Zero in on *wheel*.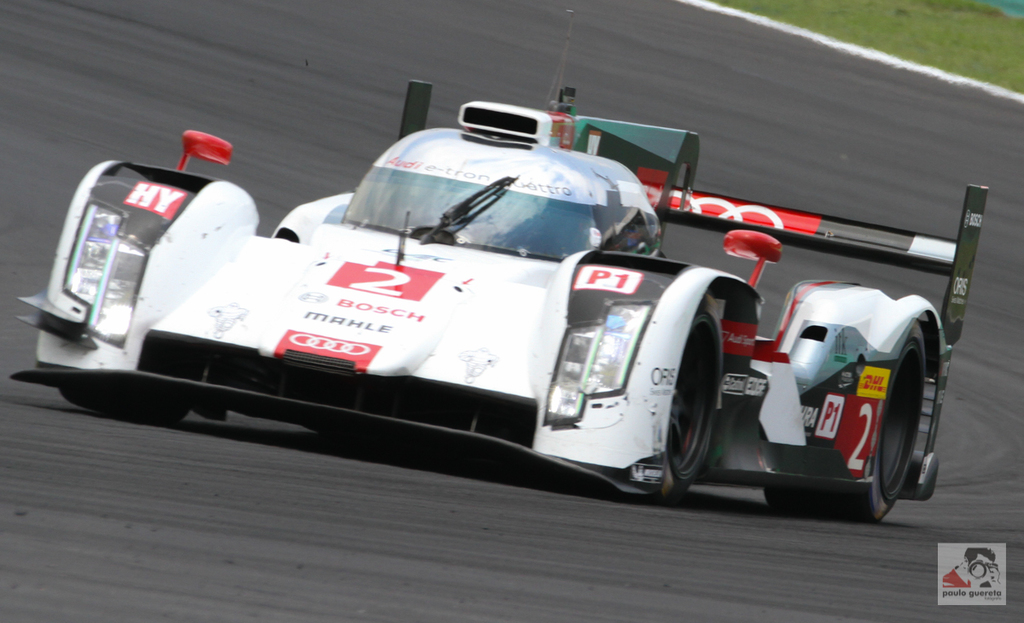
Zeroed in: [x1=60, y1=389, x2=192, y2=422].
